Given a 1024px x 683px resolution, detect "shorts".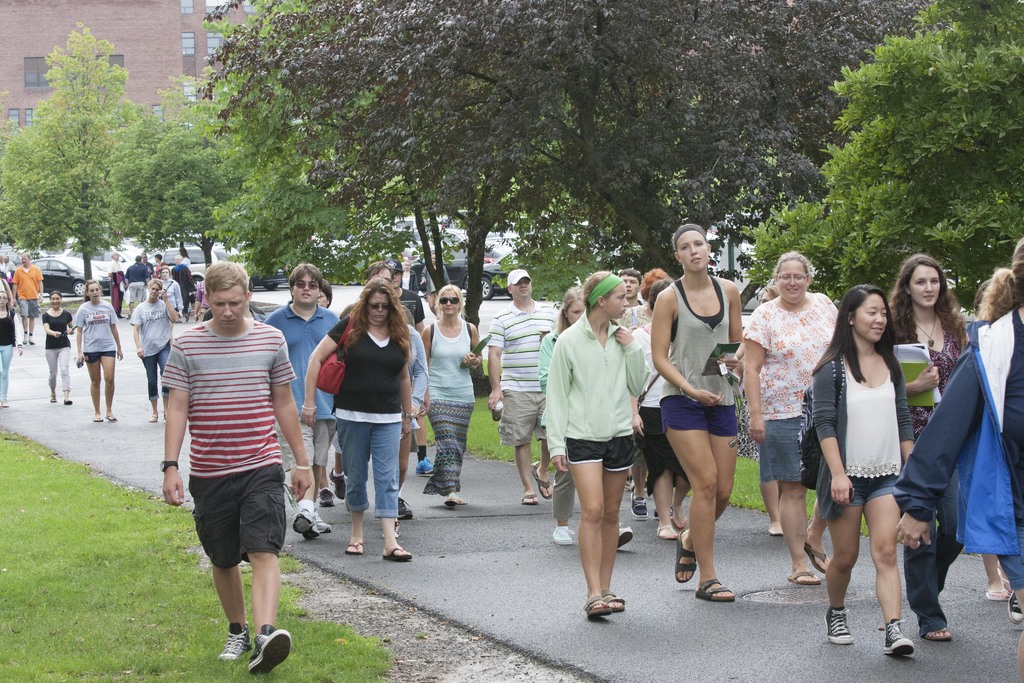
l=758, t=415, r=803, b=483.
